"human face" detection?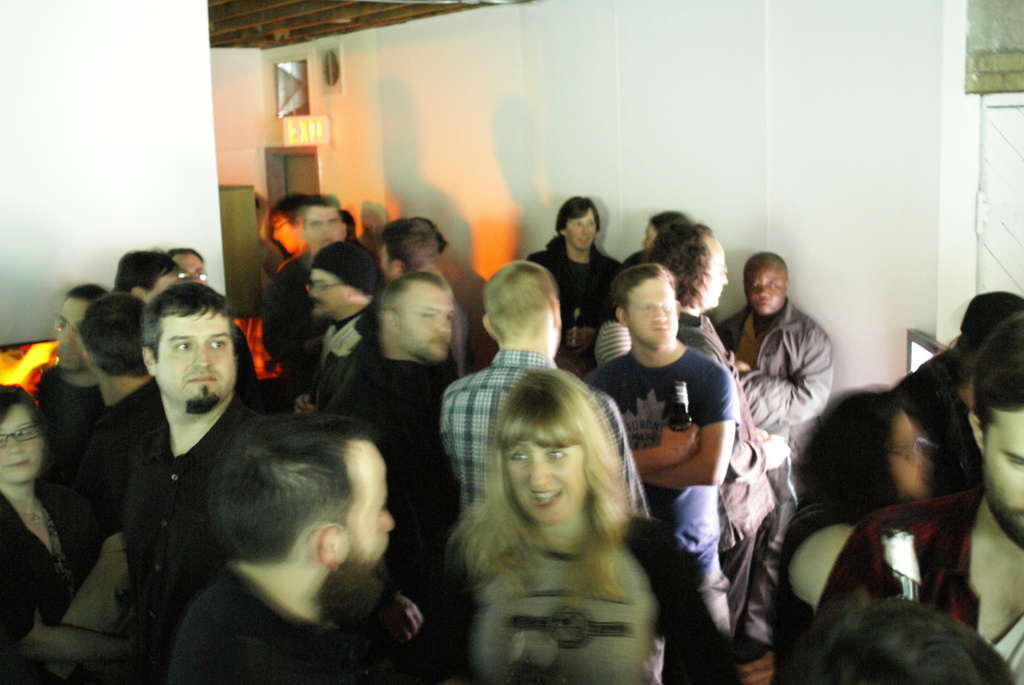
[x1=172, y1=253, x2=208, y2=287]
